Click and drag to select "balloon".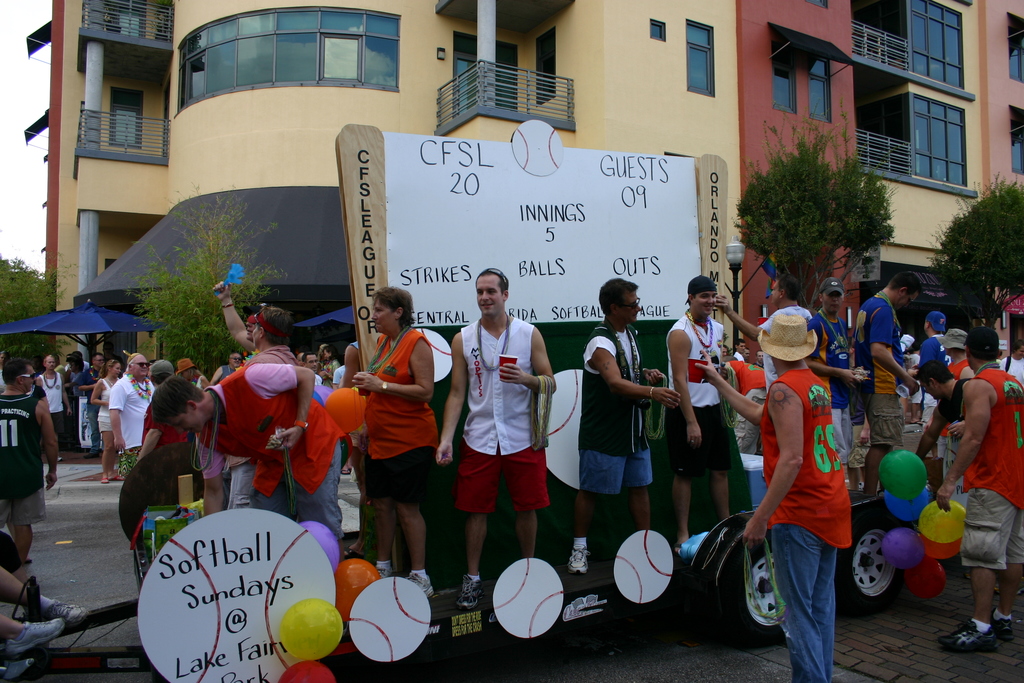
Selection: detection(877, 526, 924, 573).
